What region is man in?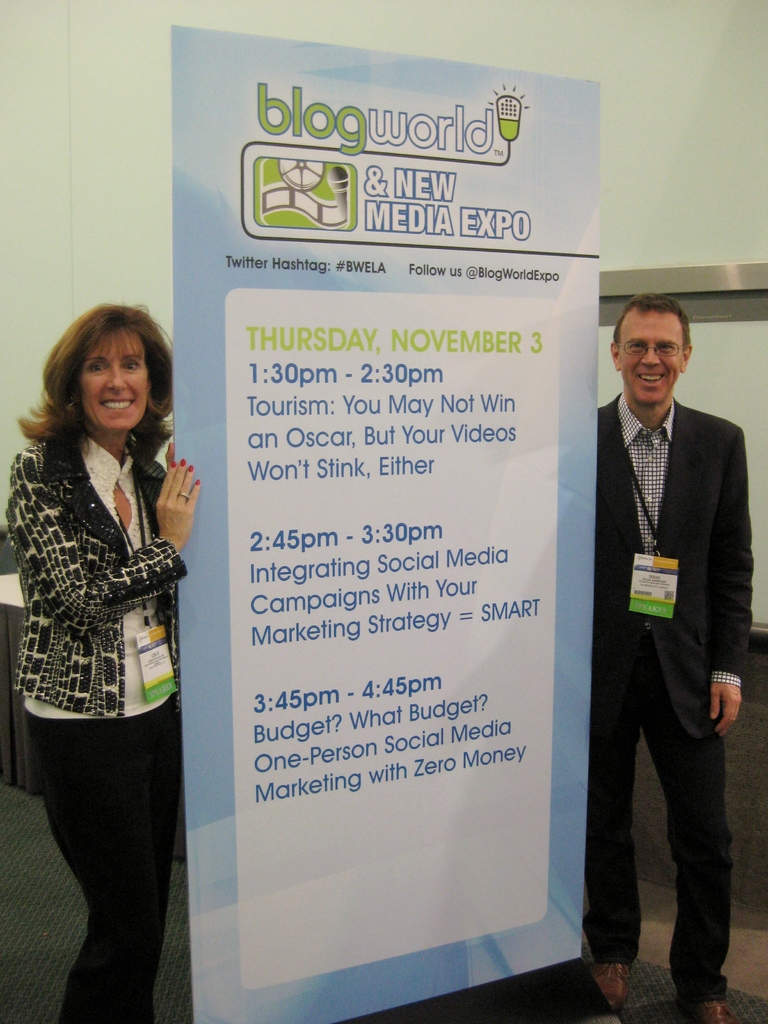
detection(580, 223, 754, 1021).
